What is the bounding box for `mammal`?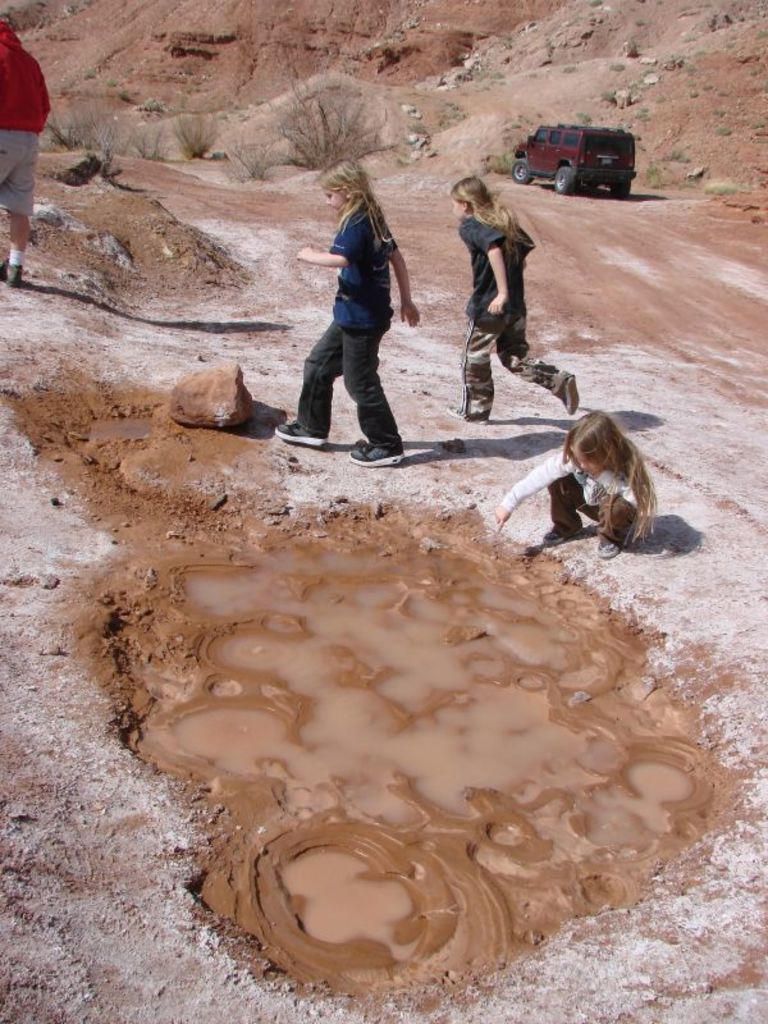
(298, 170, 420, 426).
